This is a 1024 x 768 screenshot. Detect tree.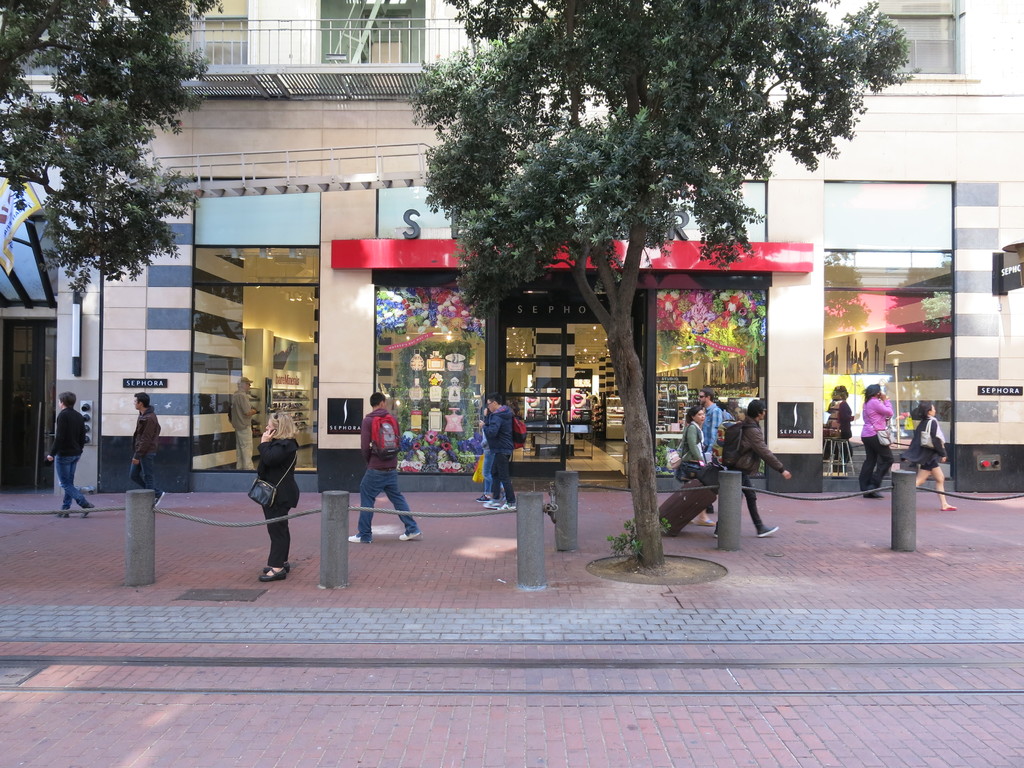
l=0, t=0, r=225, b=308.
